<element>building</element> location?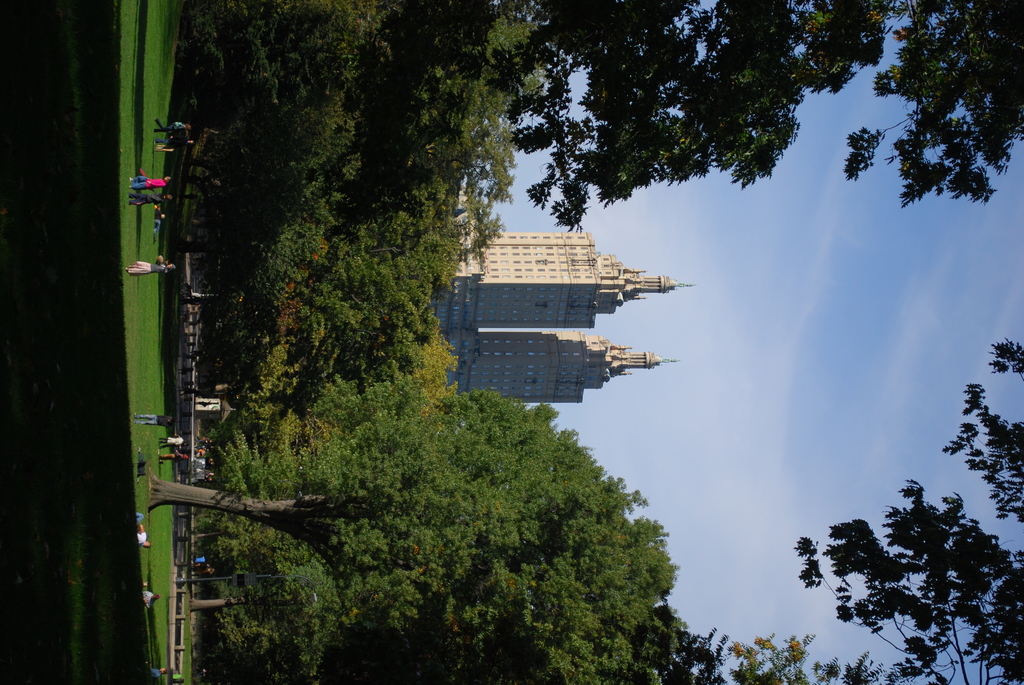
430/224/692/330
